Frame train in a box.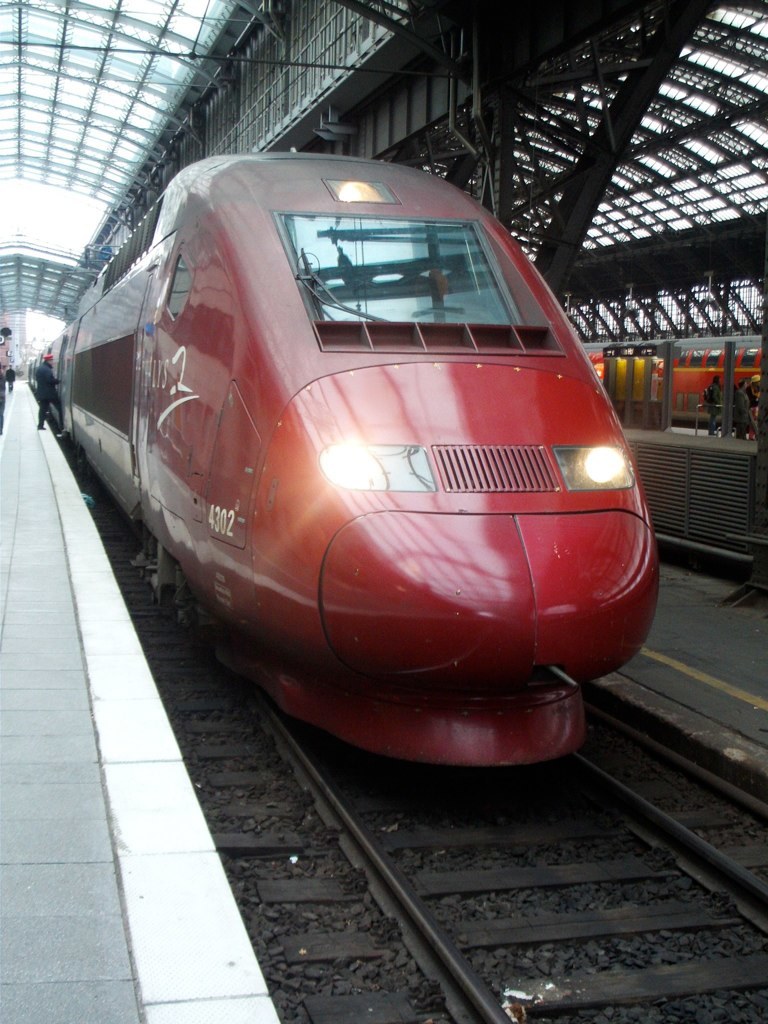
BBox(23, 157, 679, 779).
